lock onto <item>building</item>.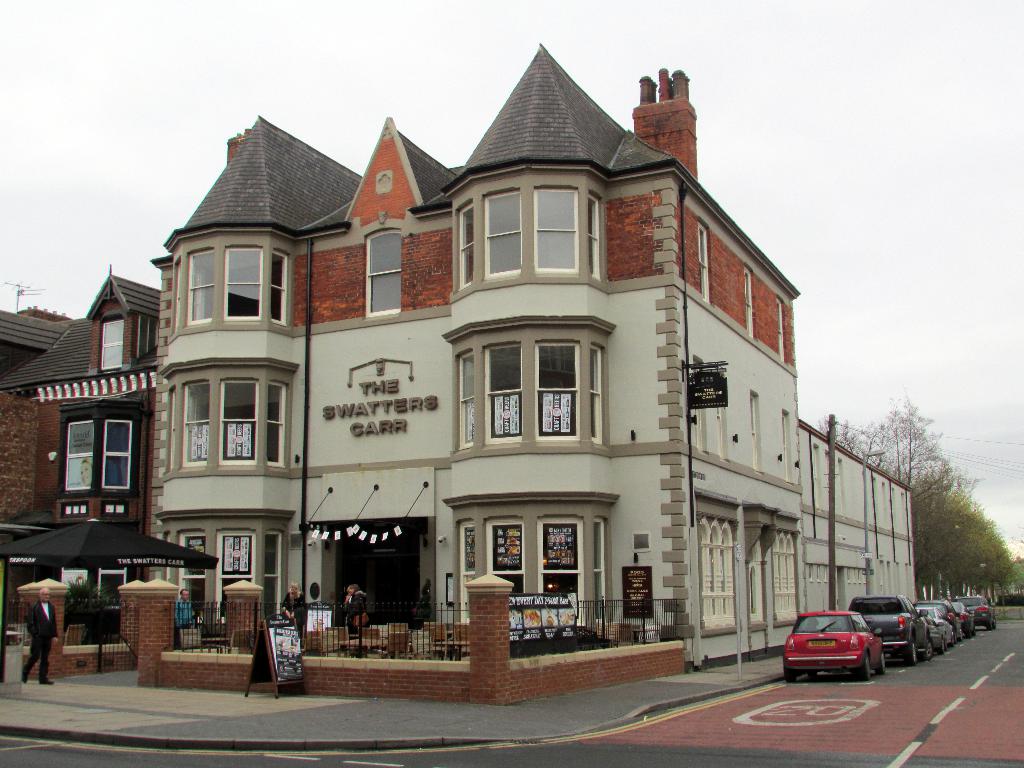
Locked: locate(154, 39, 918, 671).
